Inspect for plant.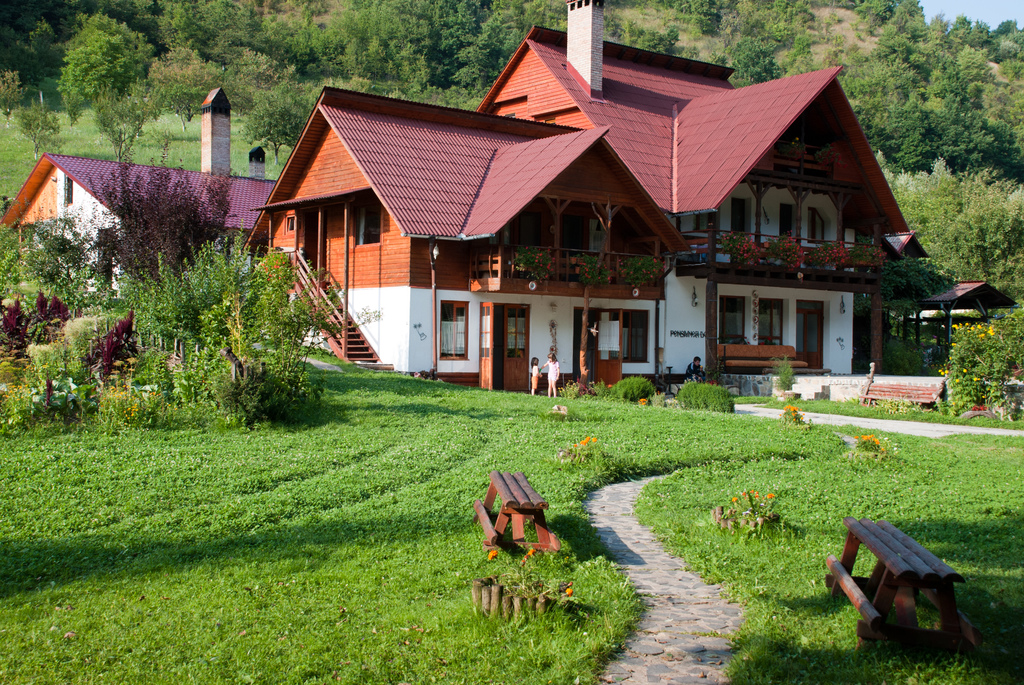
Inspection: 739,489,776,533.
